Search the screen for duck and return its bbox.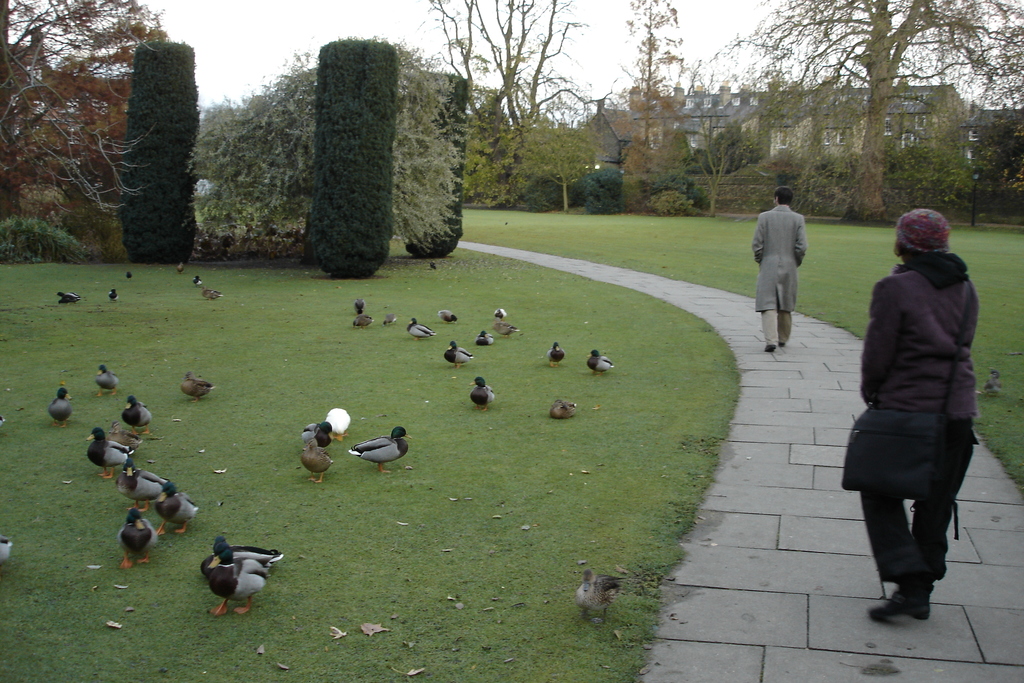
Found: select_region(440, 341, 477, 370).
